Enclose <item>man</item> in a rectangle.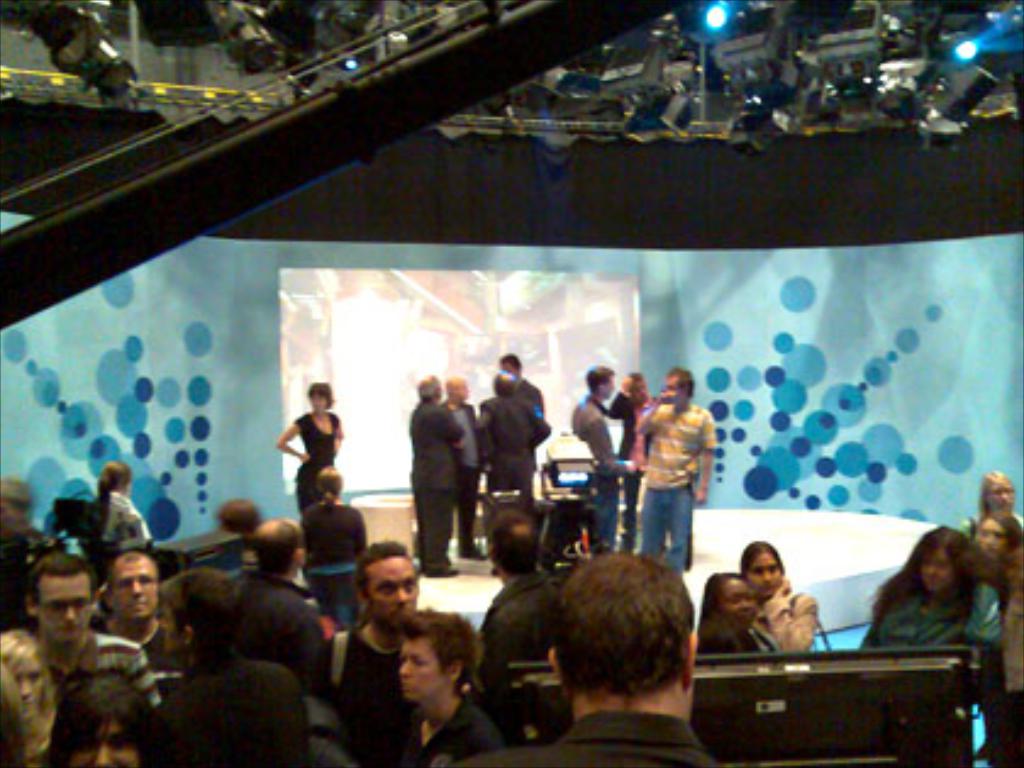
405/371/463/580.
